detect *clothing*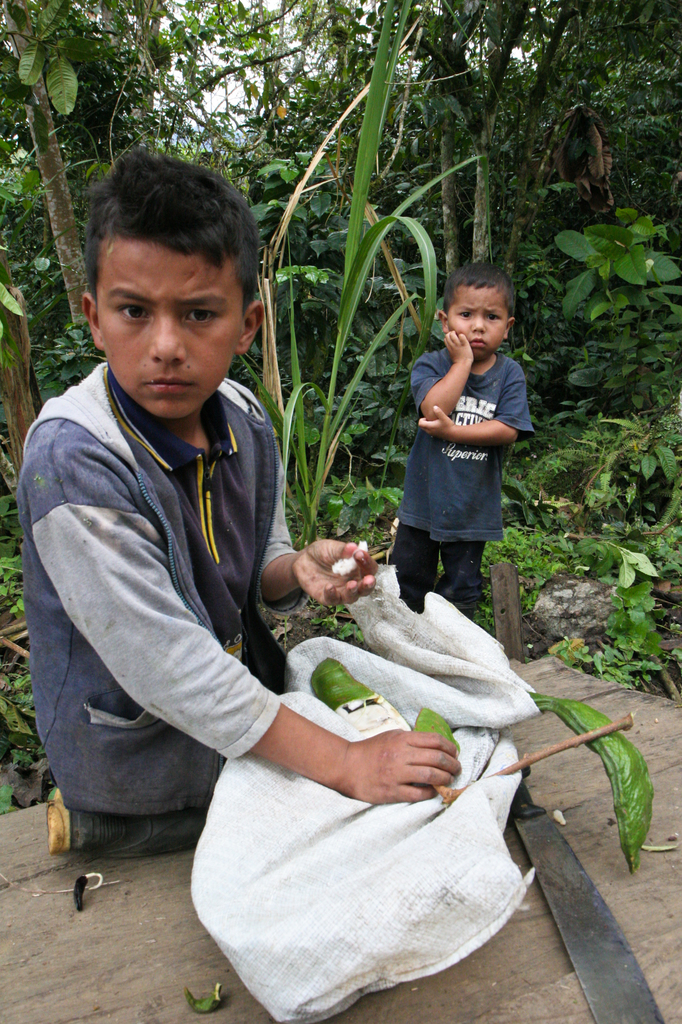
[left=382, top=335, right=538, bottom=620]
